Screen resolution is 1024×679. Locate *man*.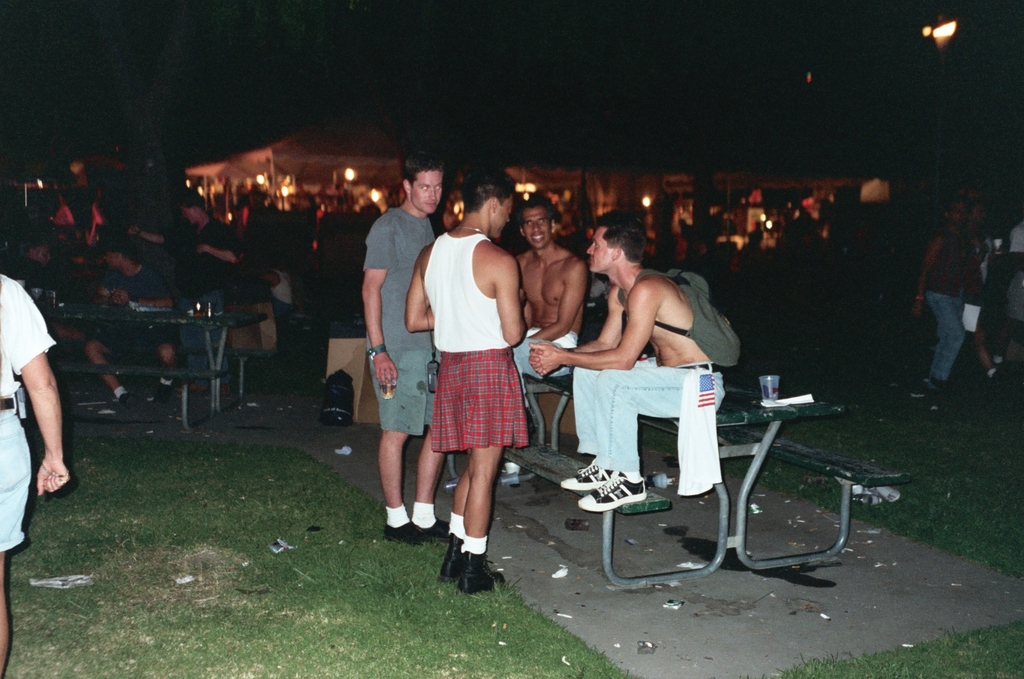
<region>94, 242, 186, 403</region>.
